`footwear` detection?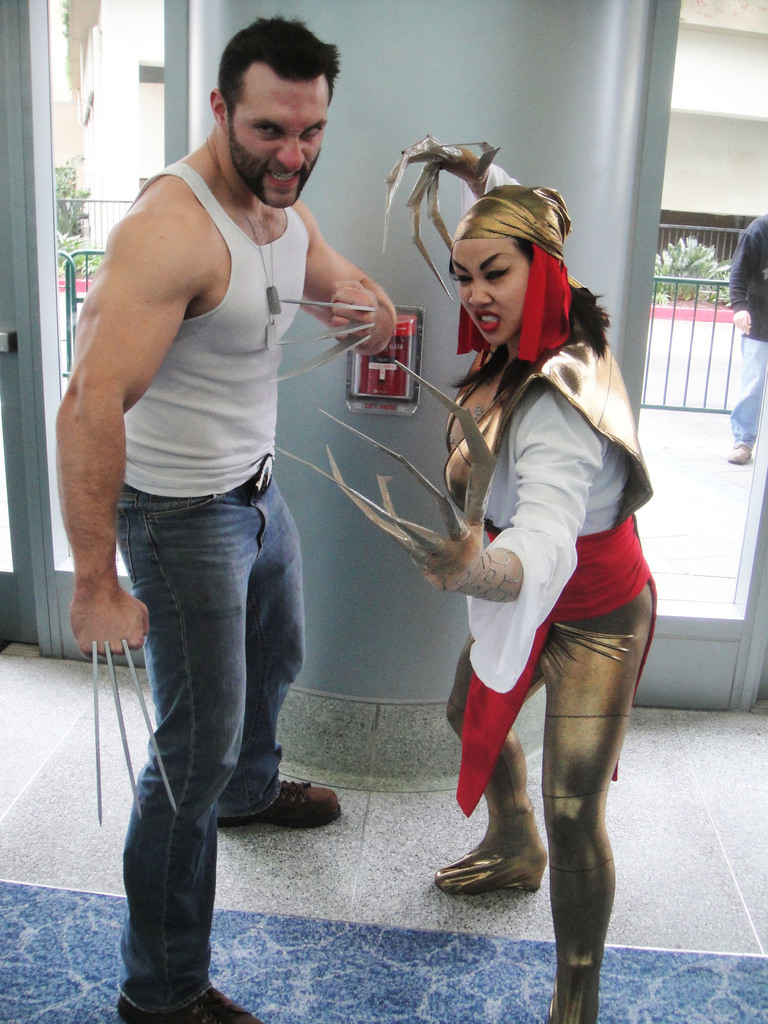
select_region(216, 785, 349, 827)
